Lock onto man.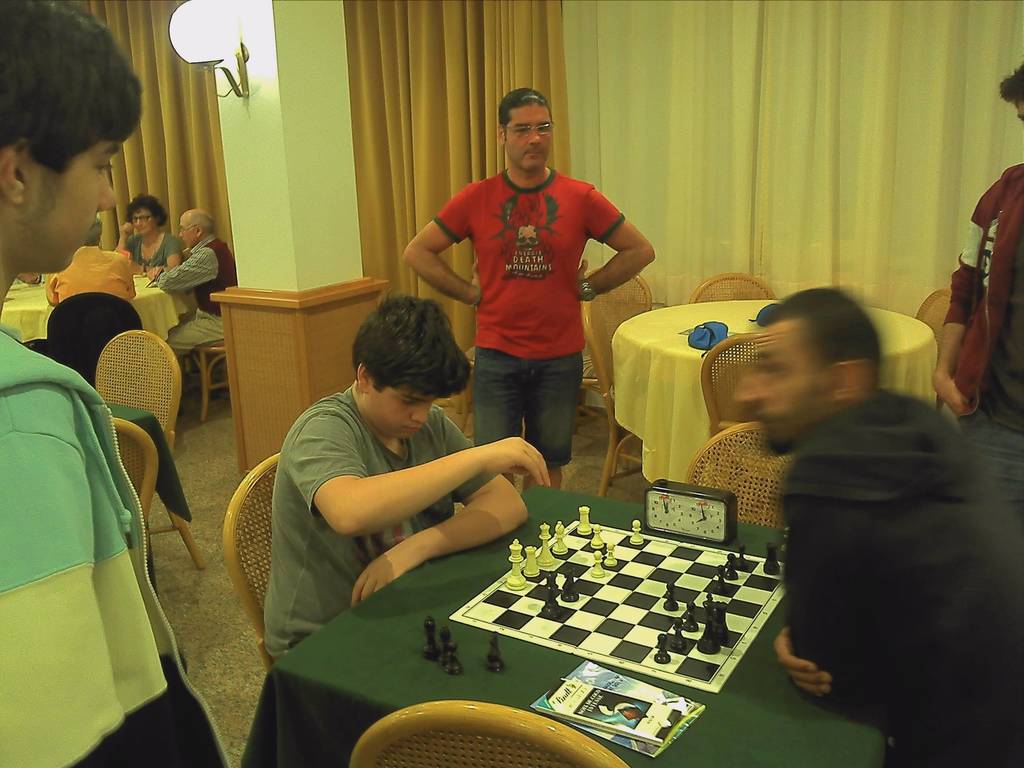
Locked: region(403, 87, 657, 491).
